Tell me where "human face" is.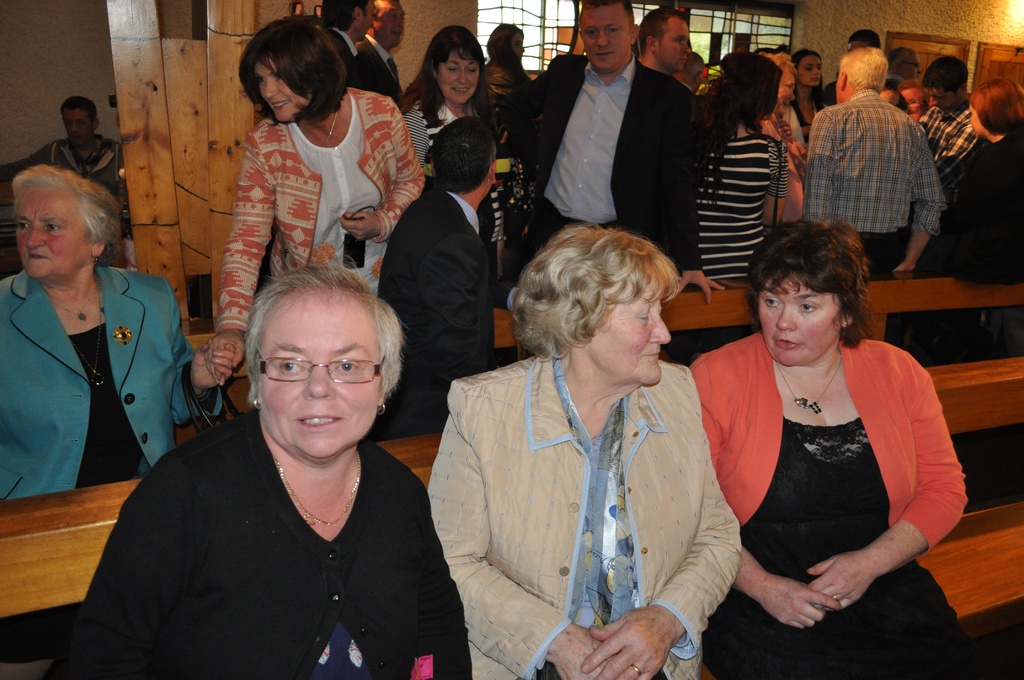
"human face" is at (x1=835, y1=66, x2=843, y2=104).
